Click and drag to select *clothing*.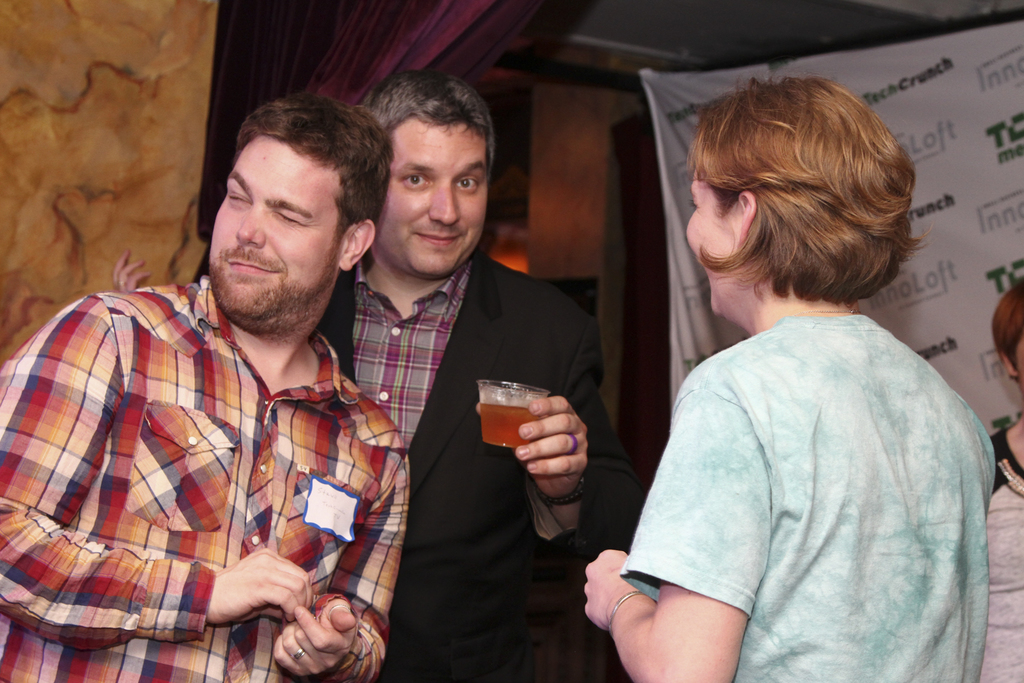
Selection: select_region(612, 310, 996, 682).
